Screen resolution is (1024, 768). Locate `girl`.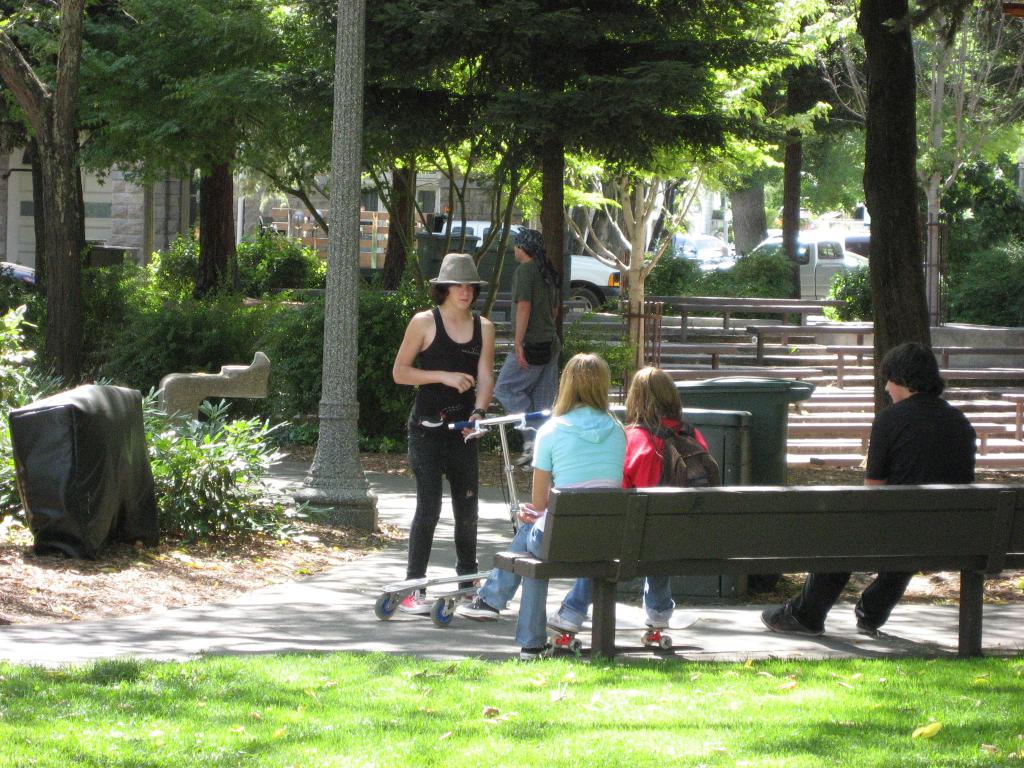
BBox(547, 362, 710, 650).
